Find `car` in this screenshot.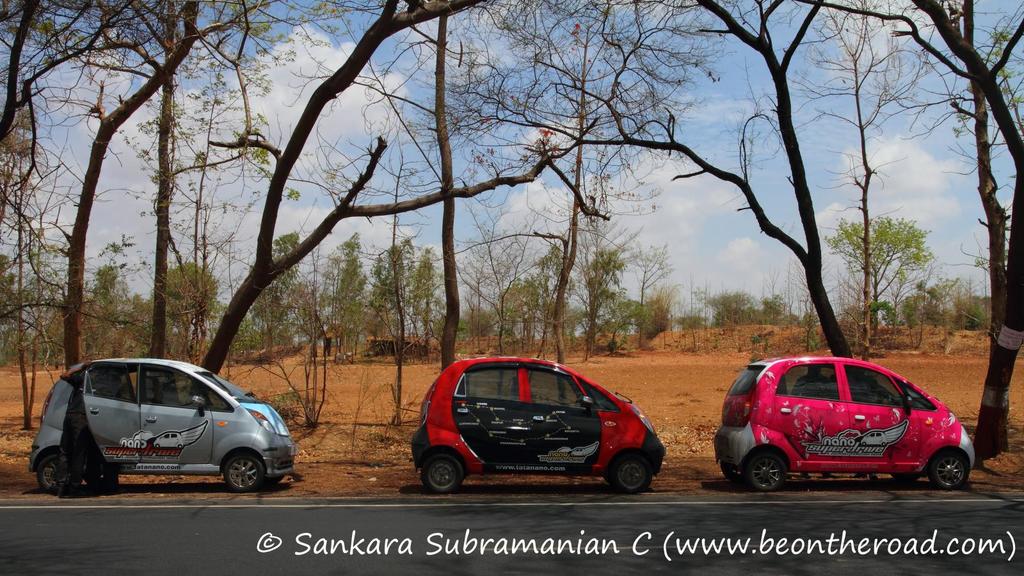
The bounding box for `car` is bbox=[712, 354, 980, 493].
